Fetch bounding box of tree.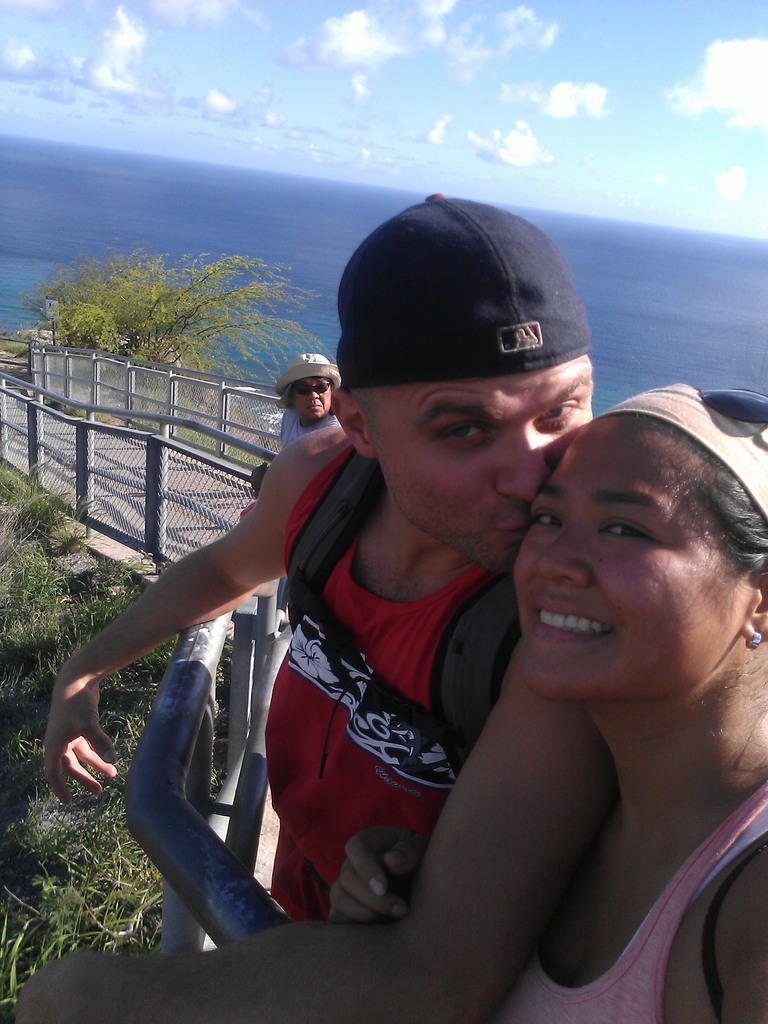
Bbox: left=36, top=239, right=266, bottom=367.
